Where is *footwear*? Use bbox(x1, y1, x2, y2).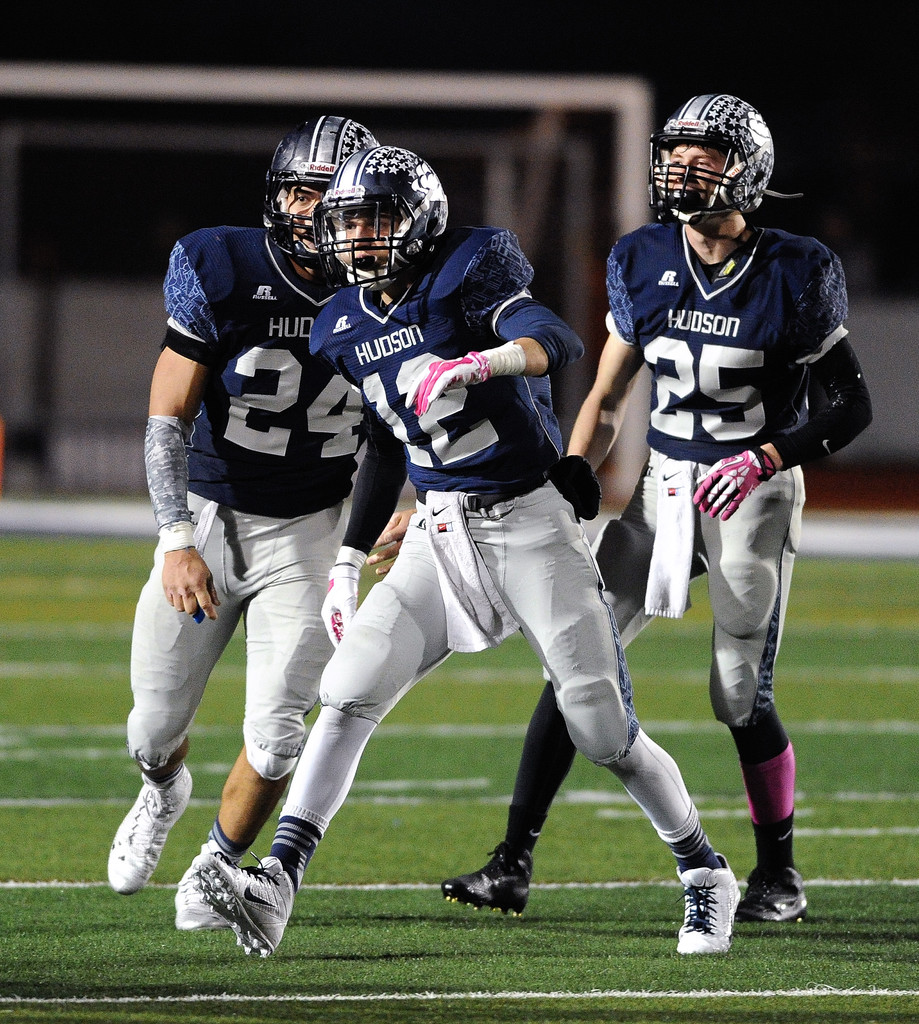
bbox(106, 762, 195, 897).
